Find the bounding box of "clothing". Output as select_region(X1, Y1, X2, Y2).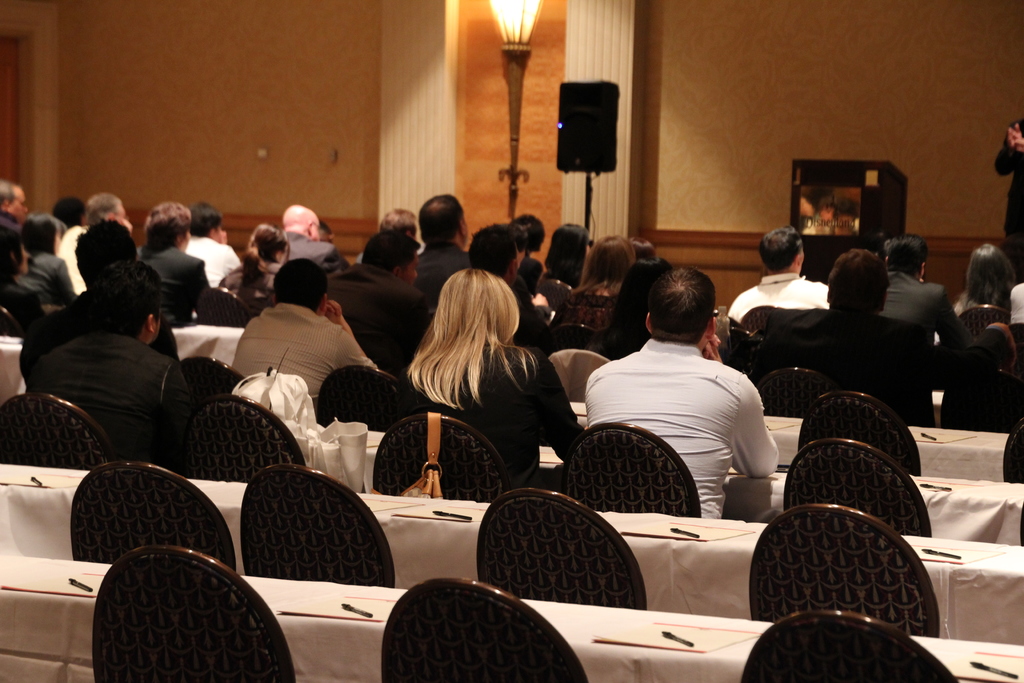
select_region(319, 261, 428, 363).
